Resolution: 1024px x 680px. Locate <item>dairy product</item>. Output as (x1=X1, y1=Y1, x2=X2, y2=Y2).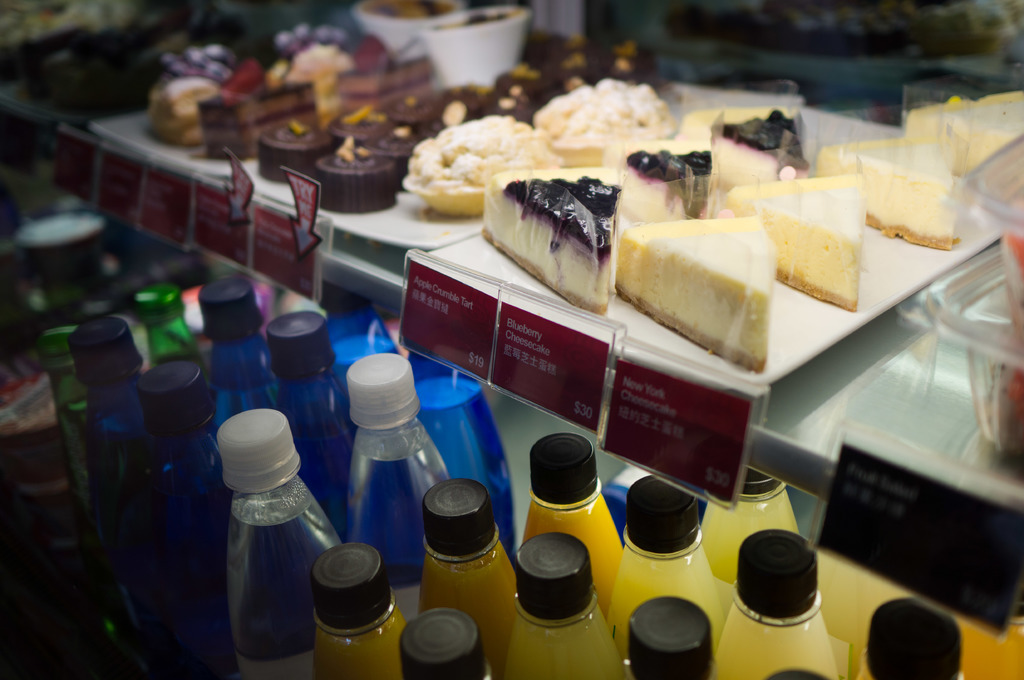
(x1=618, y1=213, x2=781, y2=352).
